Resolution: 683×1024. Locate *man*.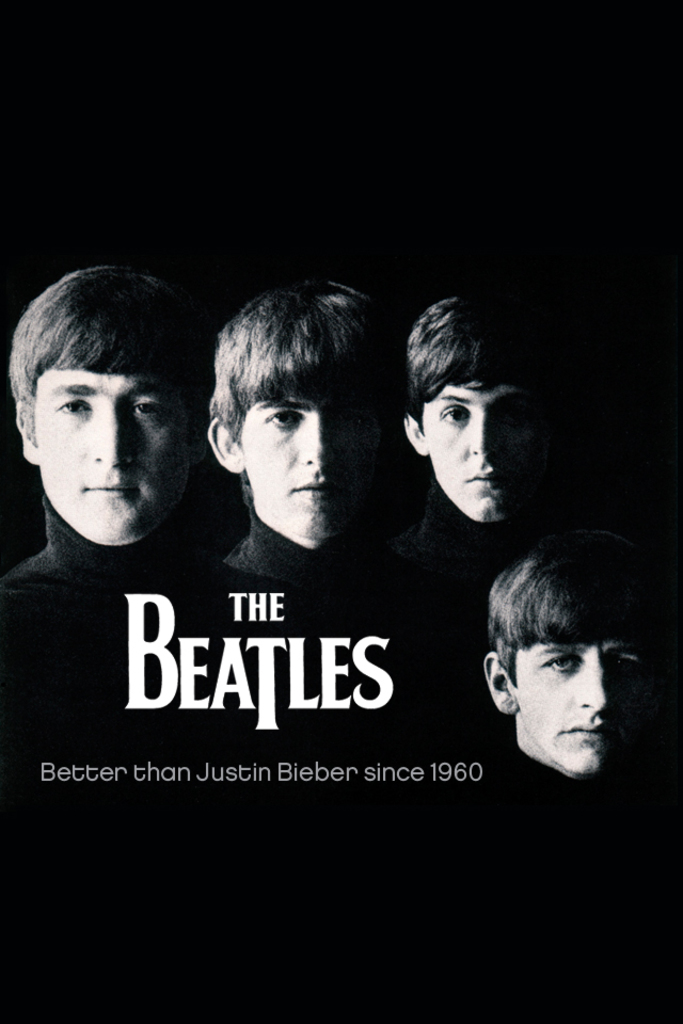
158,289,459,623.
